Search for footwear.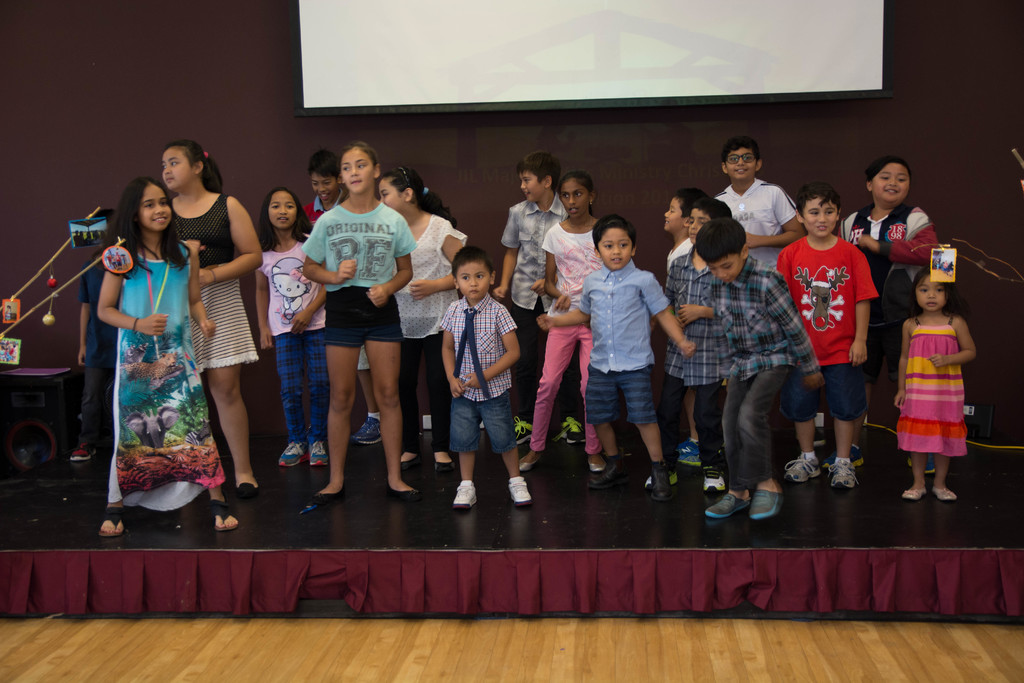
Found at {"left": 900, "top": 484, "right": 924, "bottom": 498}.
